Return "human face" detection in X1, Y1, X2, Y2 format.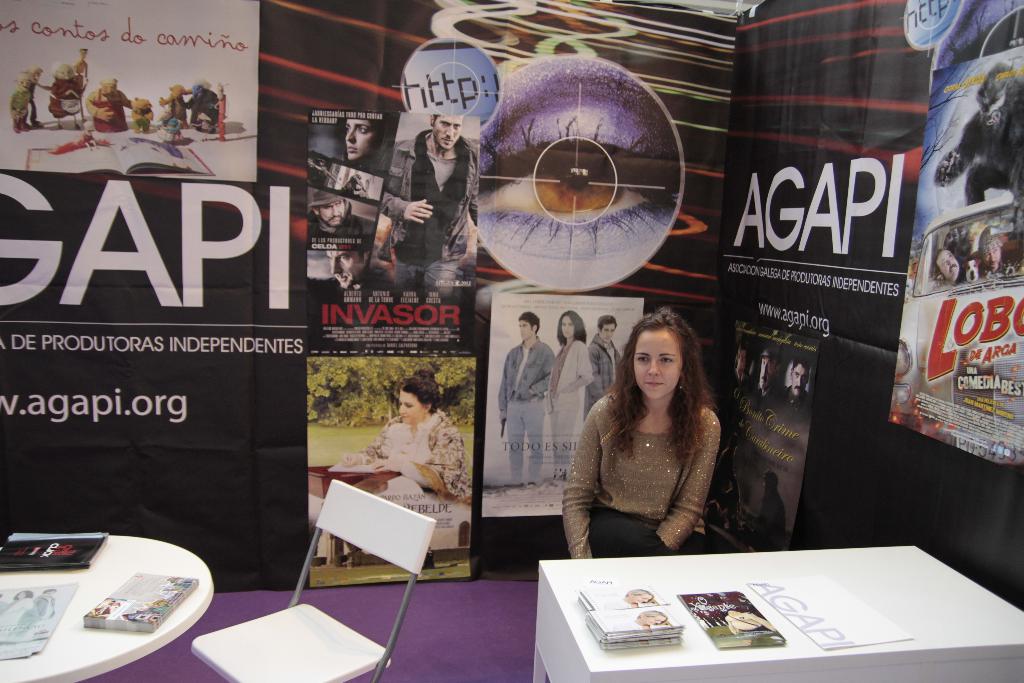
631, 325, 681, 399.
